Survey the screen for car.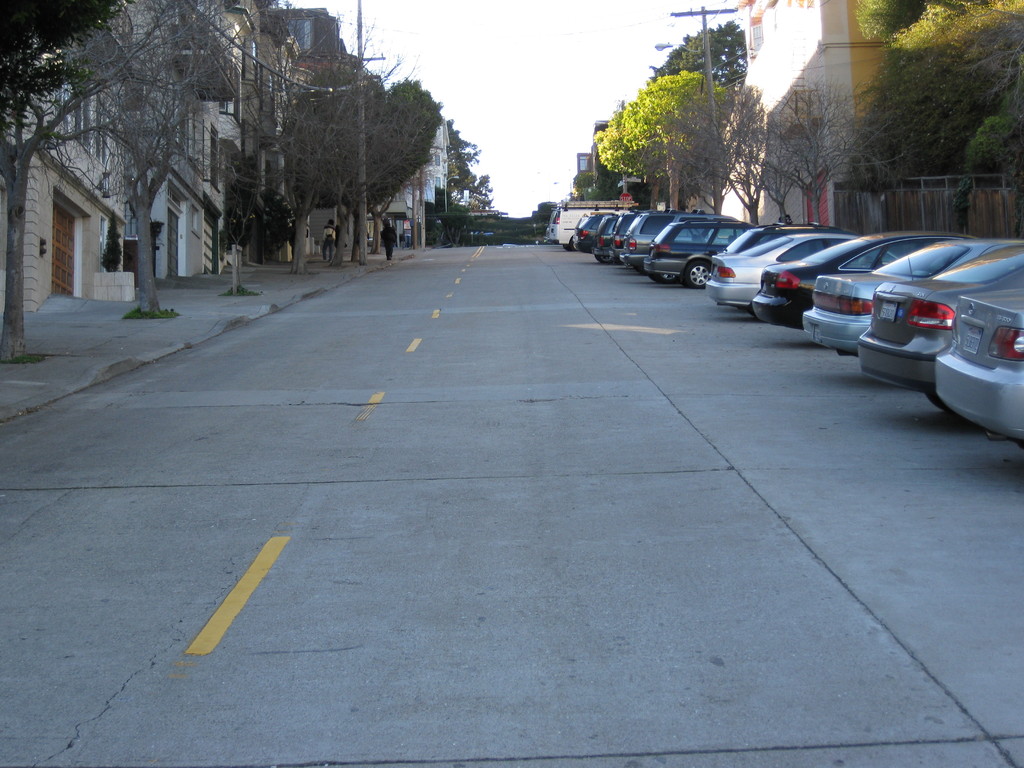
Survey found: 804:232:1009:355.
